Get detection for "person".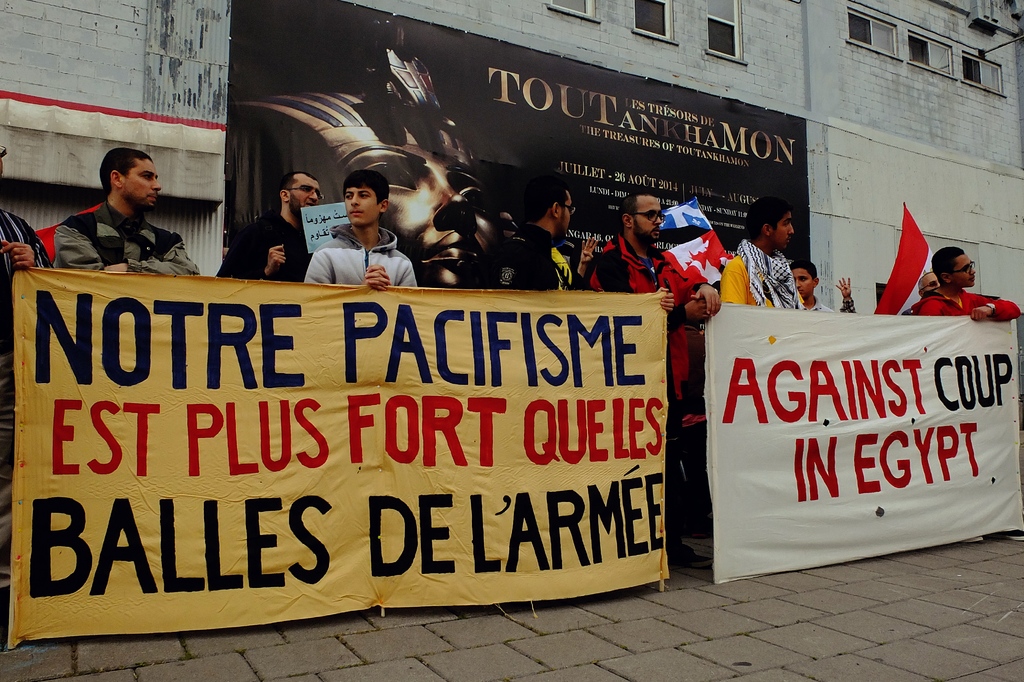
Detection: crop(573, 194, 721, 540).
